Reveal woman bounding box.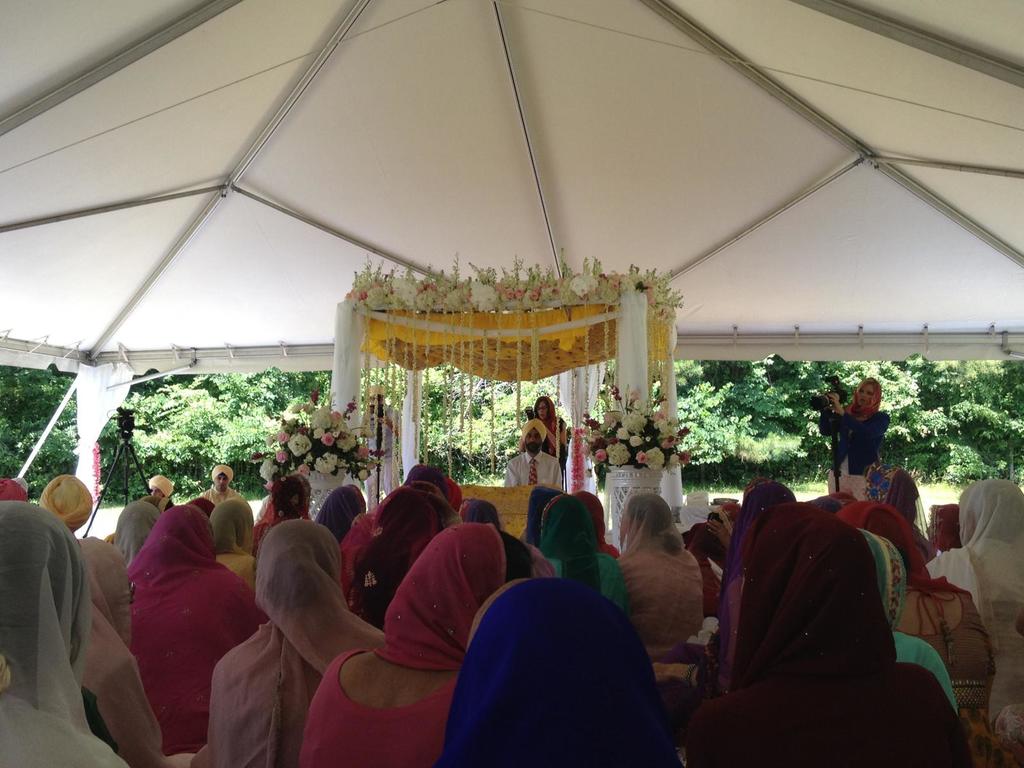
Revealed: bbox=[73, 534, 198, 767].
